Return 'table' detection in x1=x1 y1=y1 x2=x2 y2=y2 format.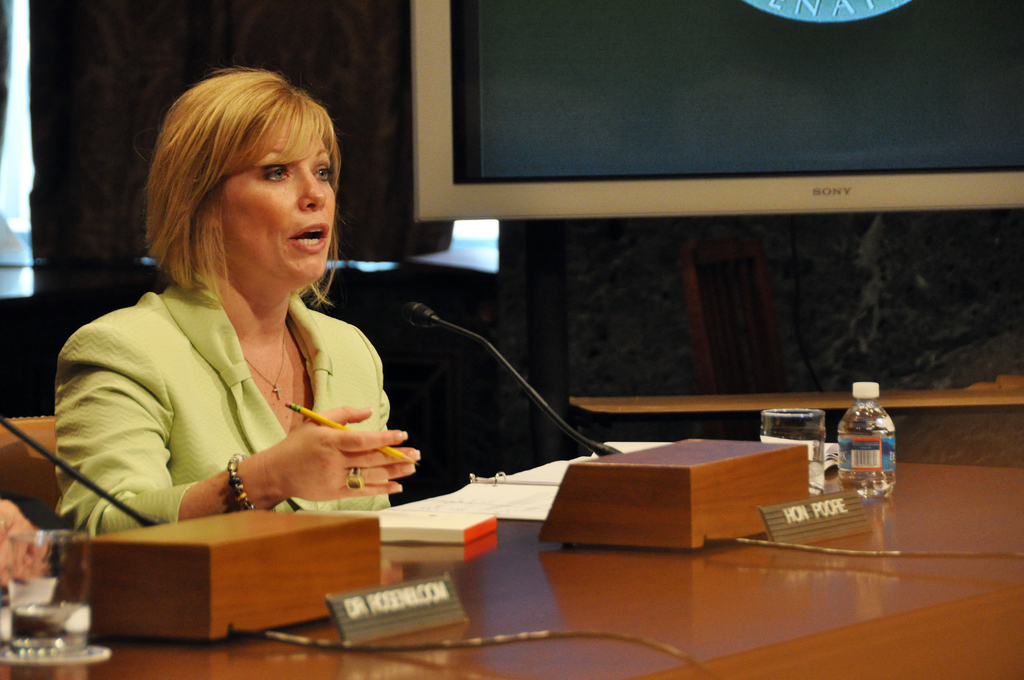
x1=118 y1=430 x2=941 y2=652.
